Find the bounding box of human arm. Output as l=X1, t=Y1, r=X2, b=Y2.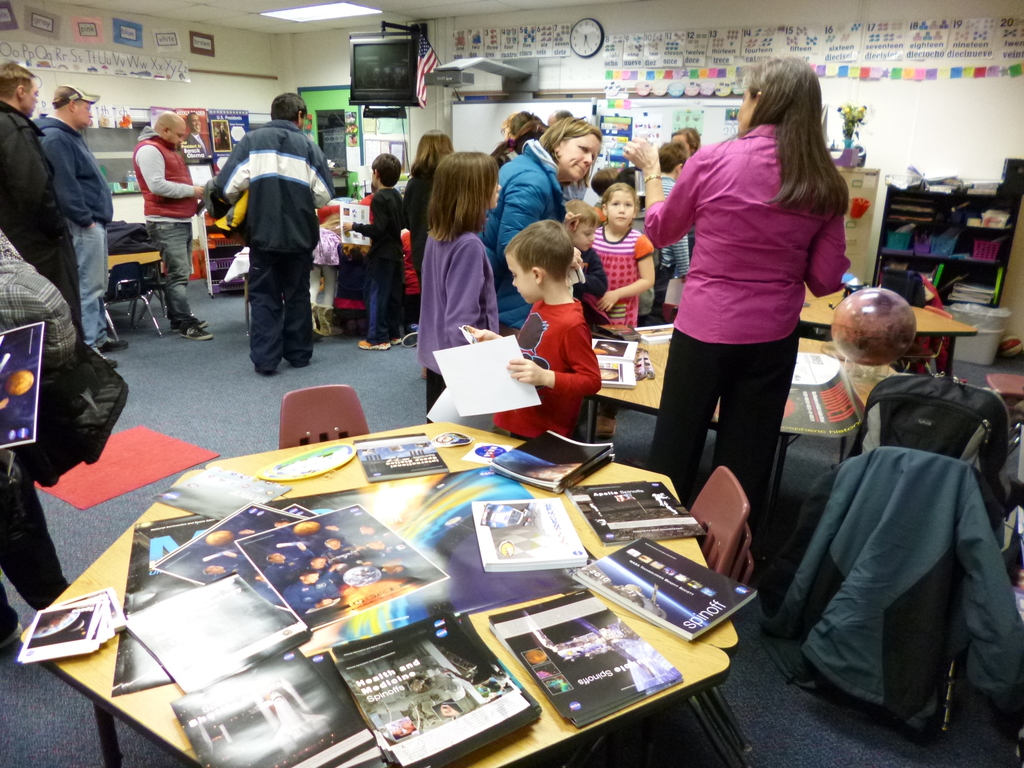
l=467, t=328, r=502, b=342.
